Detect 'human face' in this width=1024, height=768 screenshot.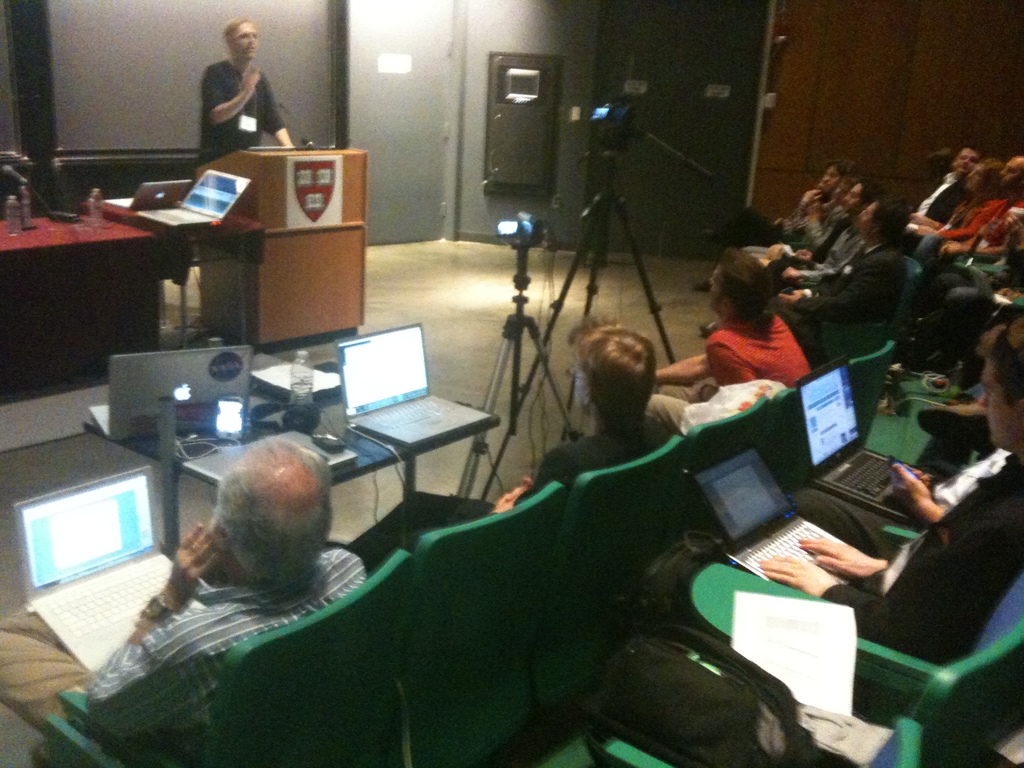
Detection: 236,18,270,60.
